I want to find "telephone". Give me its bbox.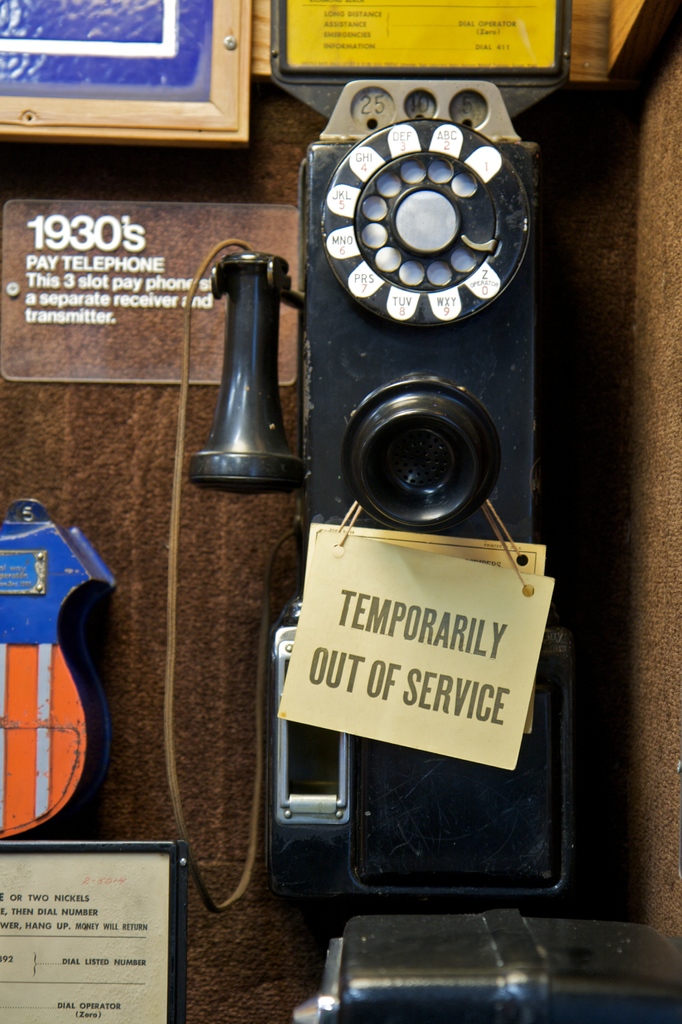
[170, 68, 571, 888].
